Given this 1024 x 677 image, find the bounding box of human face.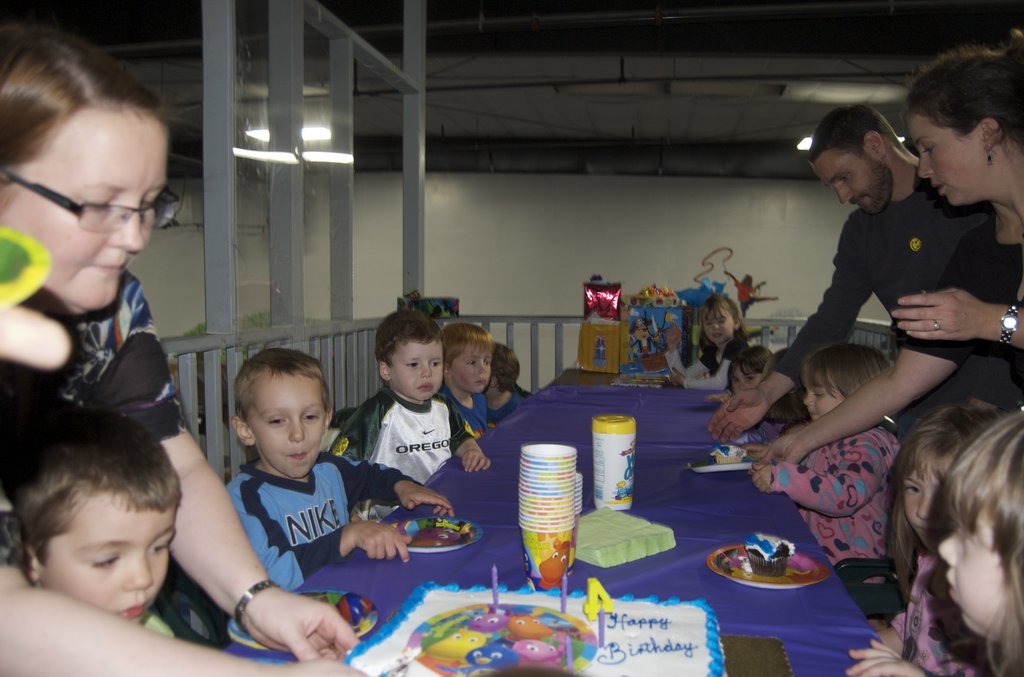
<region>47, 498, 179, 616</region>.
